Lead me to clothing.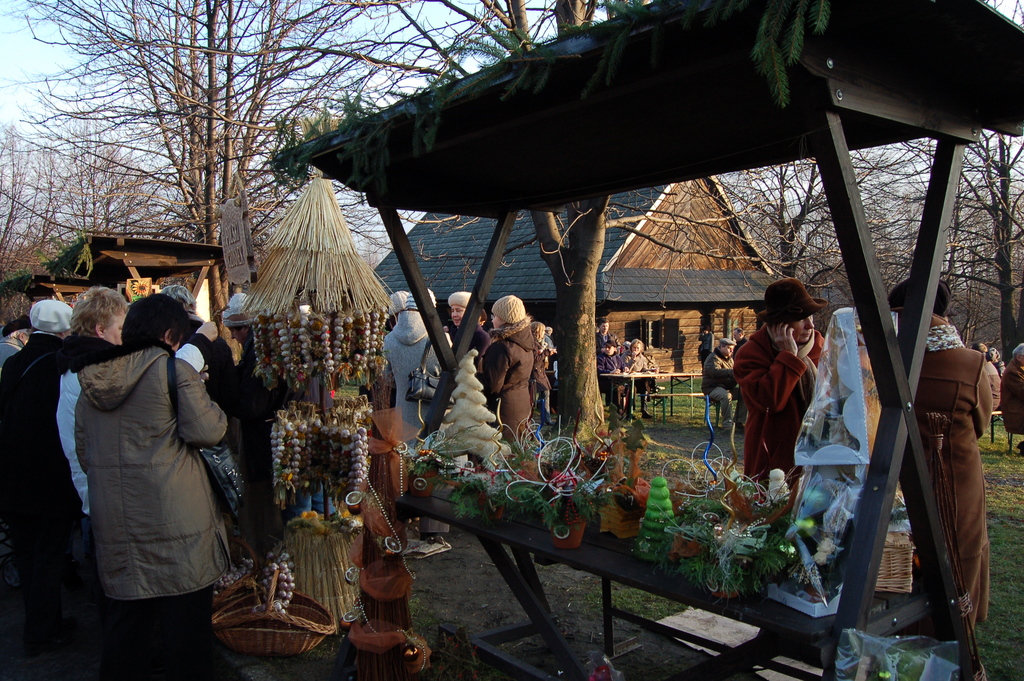
Lead to 475:315:544:433.
